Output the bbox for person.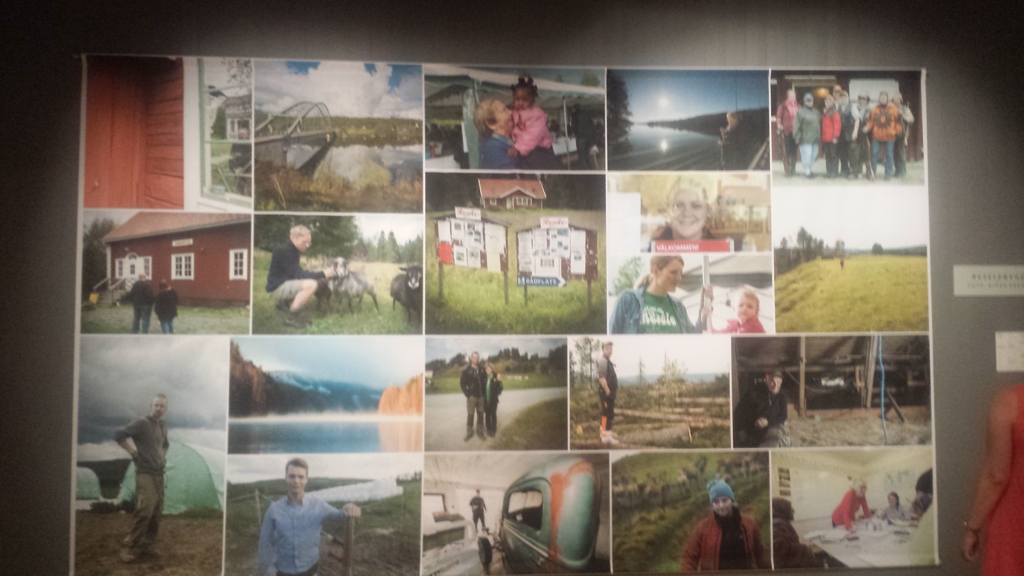
(673,477,769,575).
